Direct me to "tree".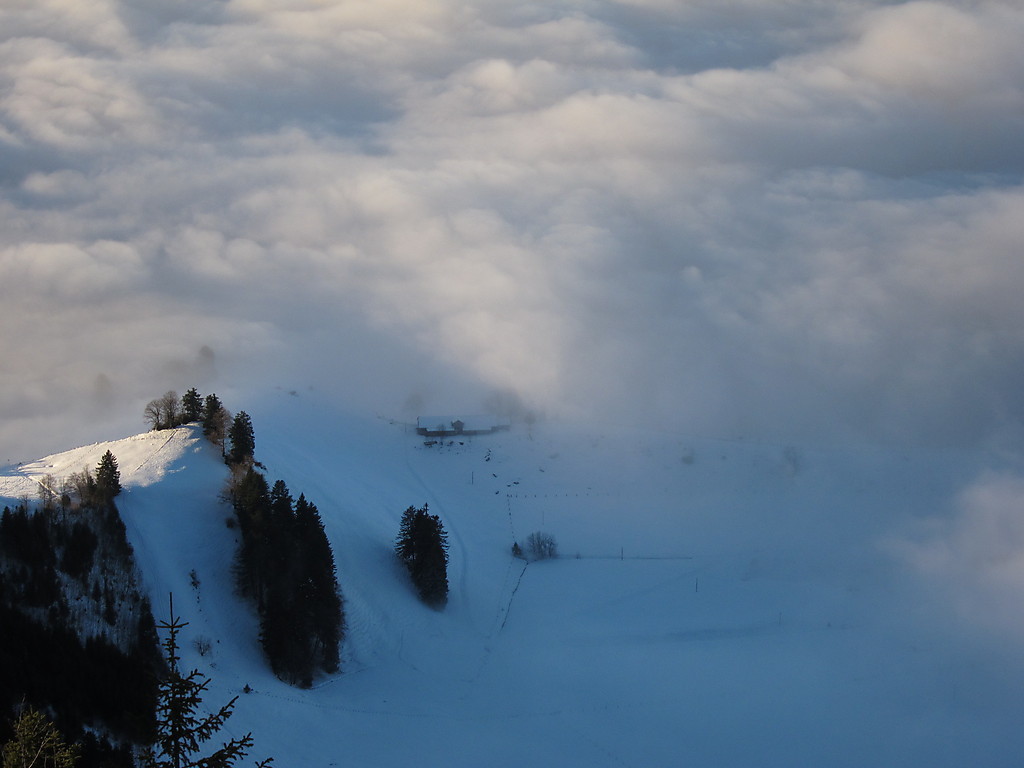
Direction: select_region(422, 503, 450, 574).
